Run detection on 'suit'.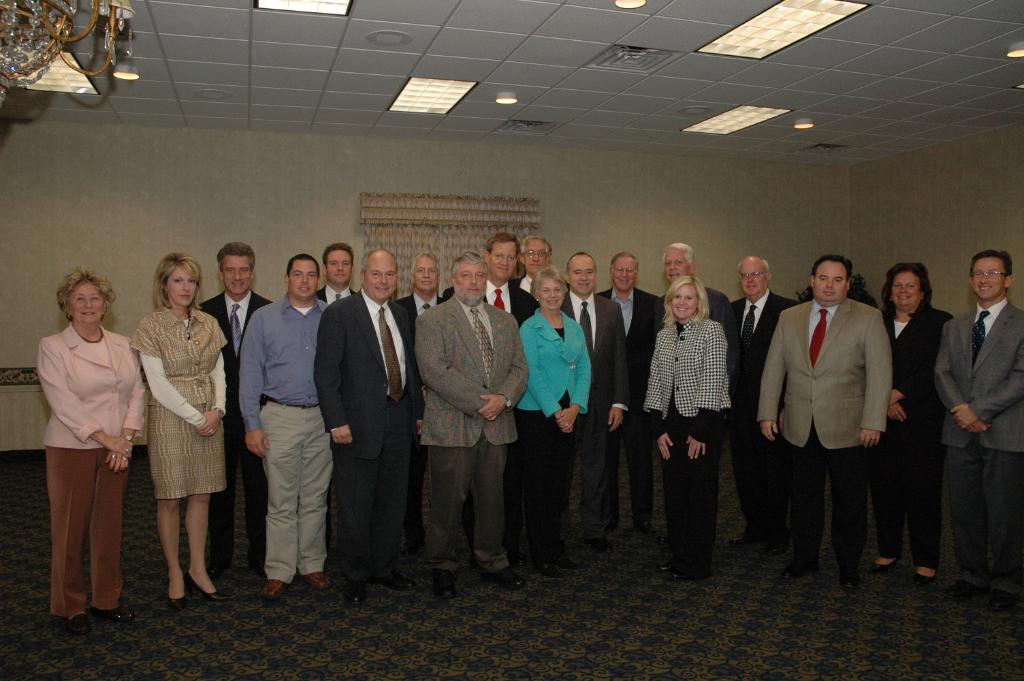
Result: [left=884, top=305, right=954, bottom=560].
